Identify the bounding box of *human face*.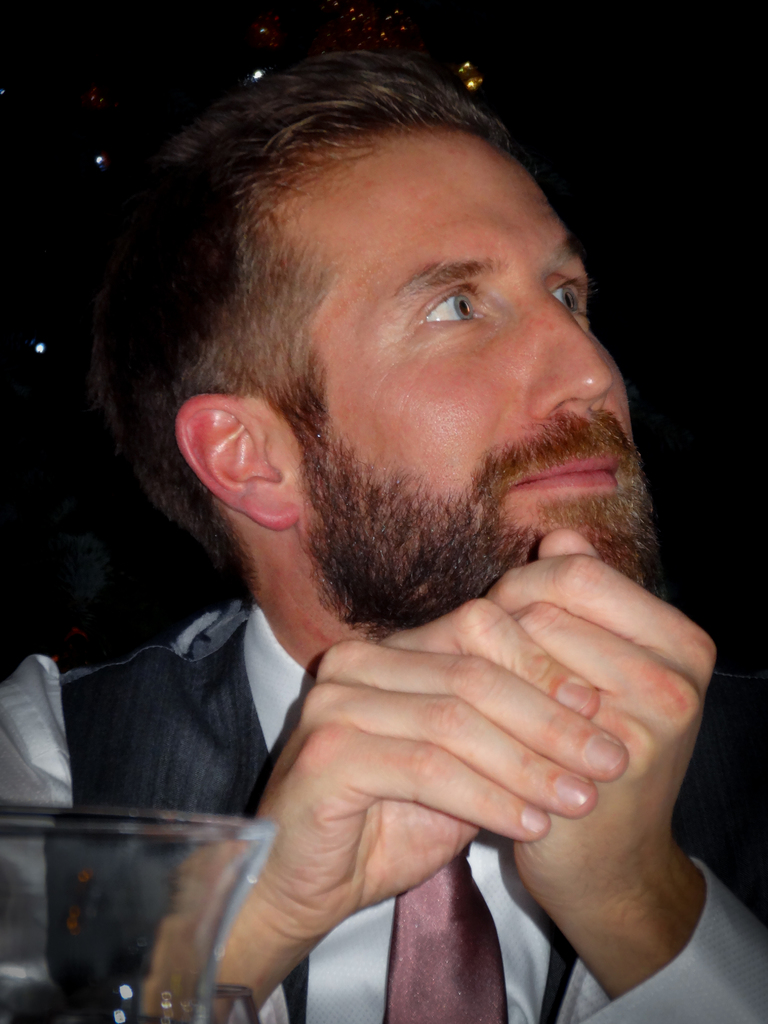
[left=271, top=120, right=662, bottom=630].
